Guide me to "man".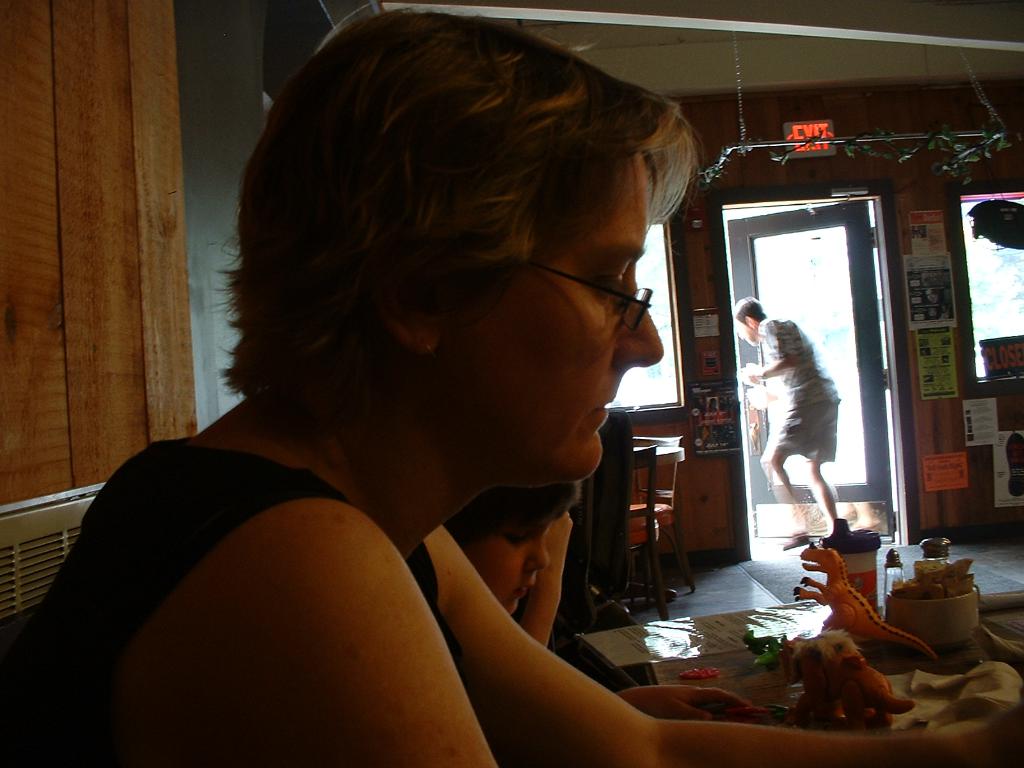
Guidance: 739,262,877,545.
